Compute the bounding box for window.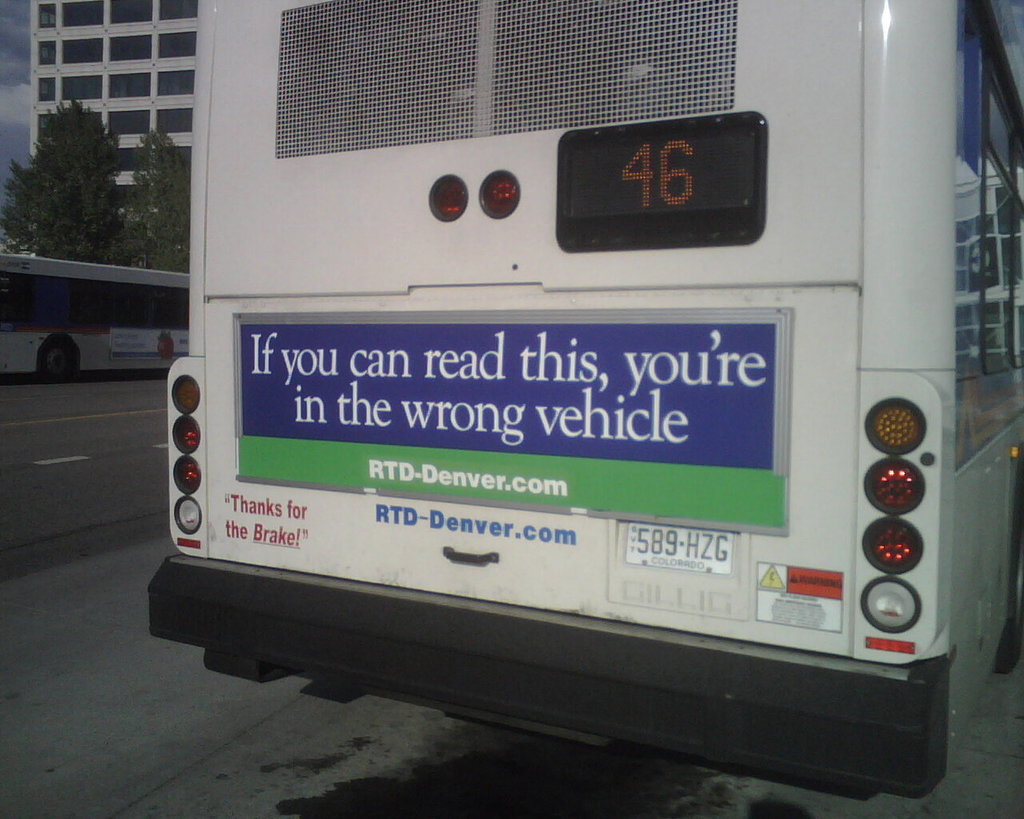
<box>38,111,60,138</box>.
